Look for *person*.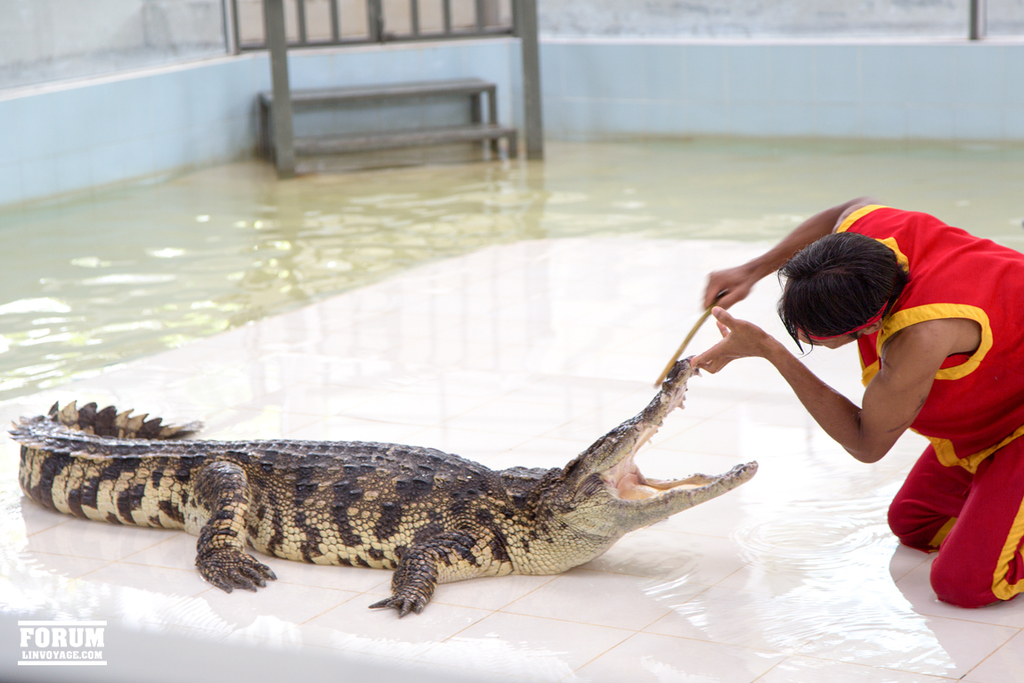
Found: crop(788, 167, 1012, 615).
